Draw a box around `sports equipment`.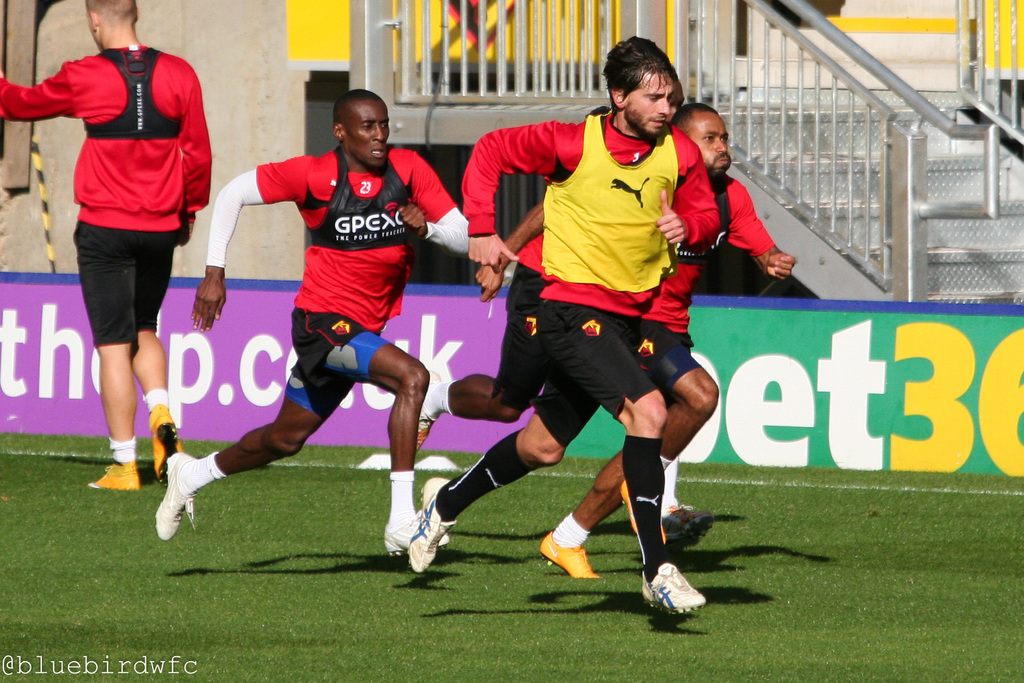
[387,509,420,557].
